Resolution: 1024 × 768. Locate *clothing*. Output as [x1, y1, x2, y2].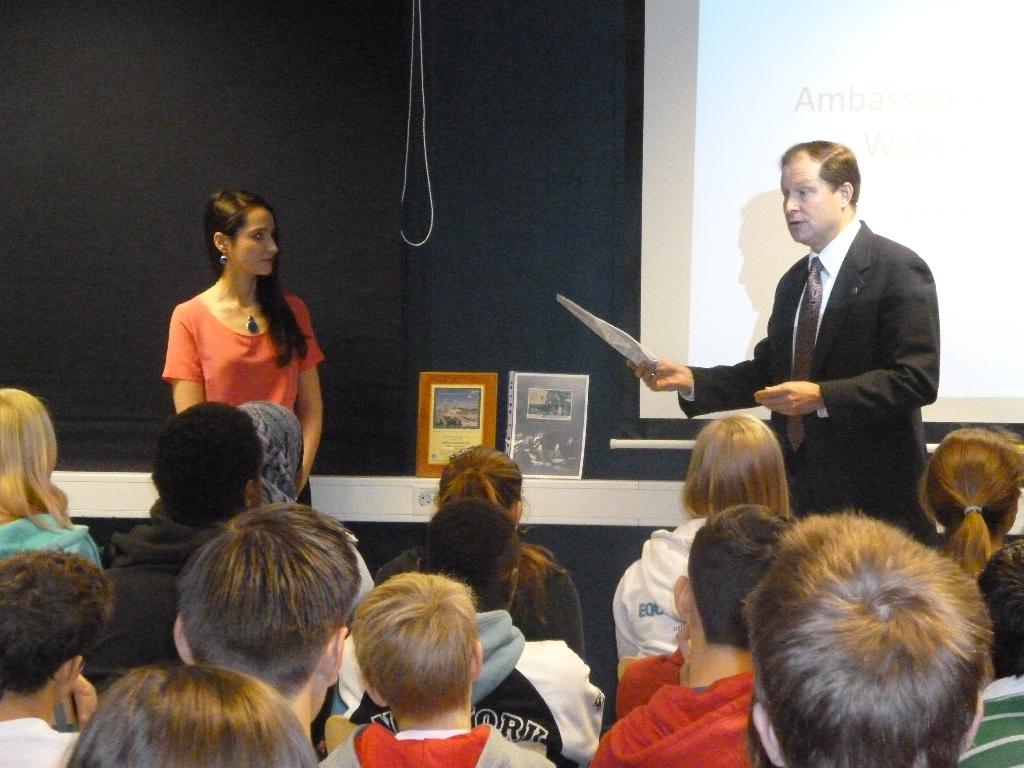
[377, 540, 585, 669].
